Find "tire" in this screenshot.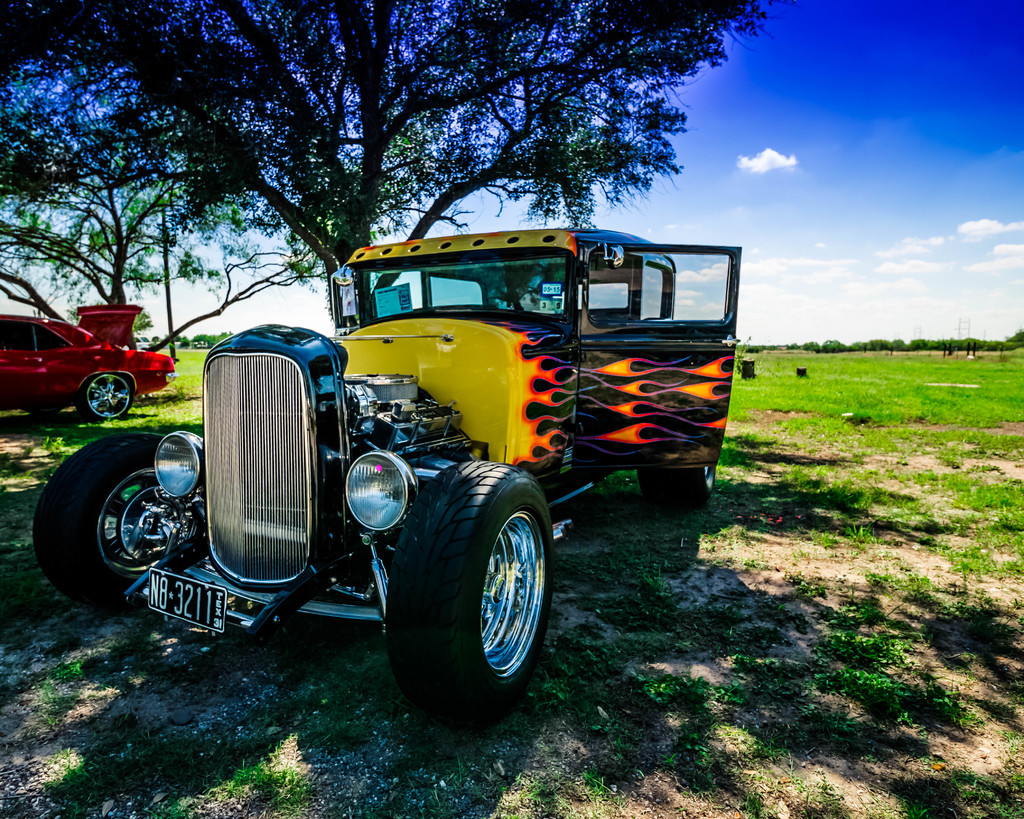
The bounding box for "tire" is pyautogui.locateOnScreen(639, 467, 714, 507).
